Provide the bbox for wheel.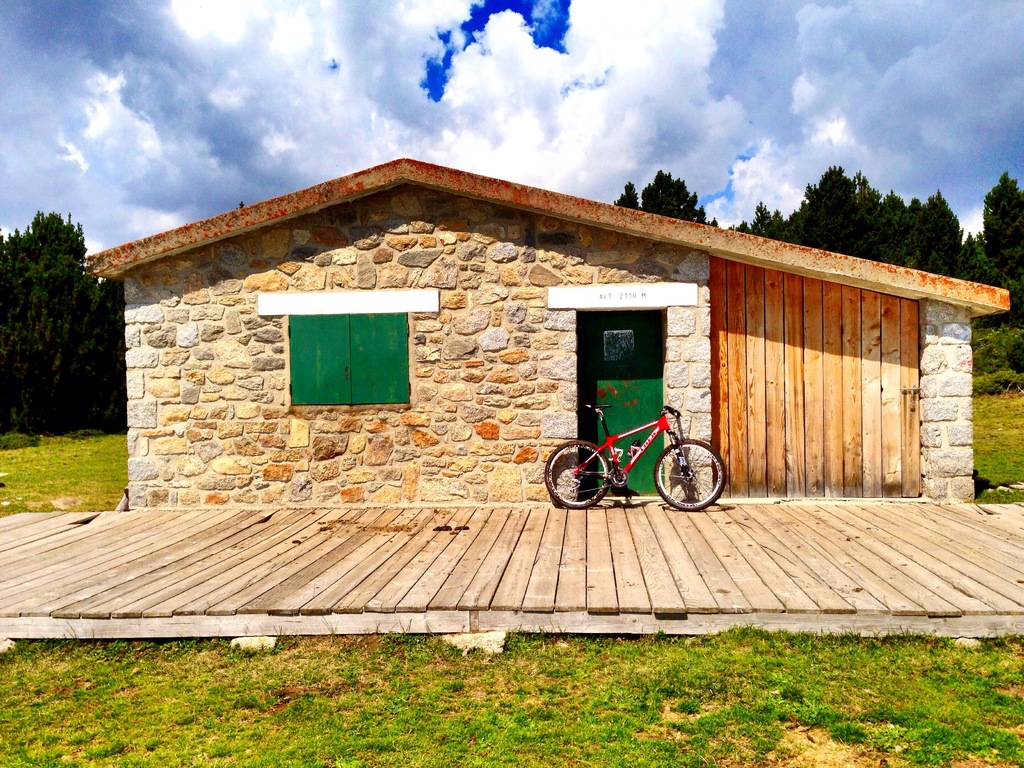
detection(549, 439, 621, 513).
